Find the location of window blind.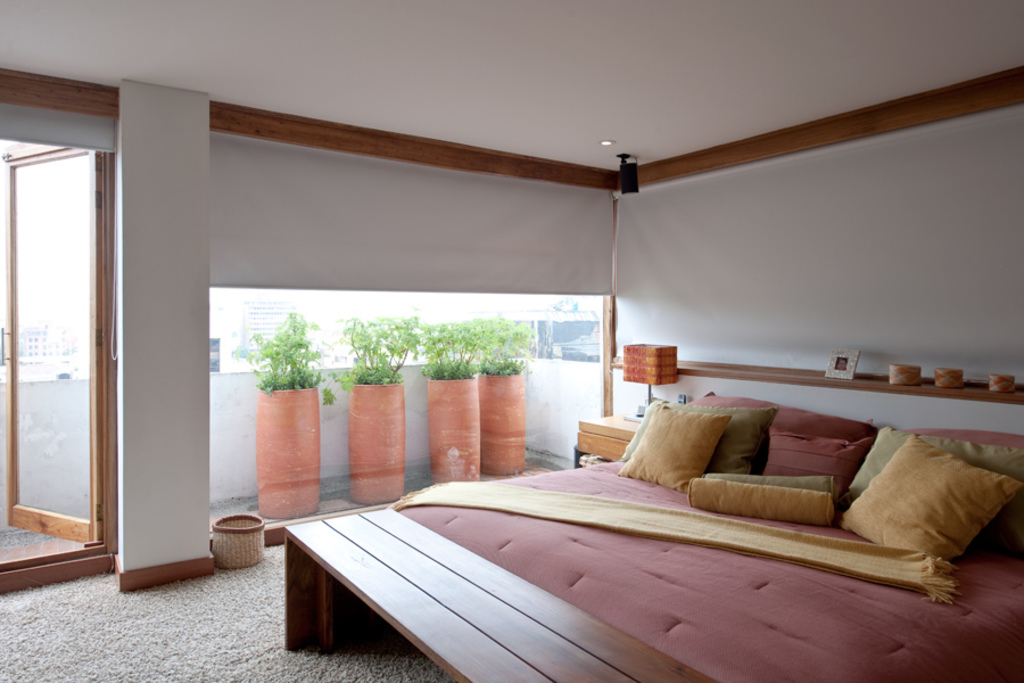
Location: [left=0, top=99, right=116, bottom=153].
